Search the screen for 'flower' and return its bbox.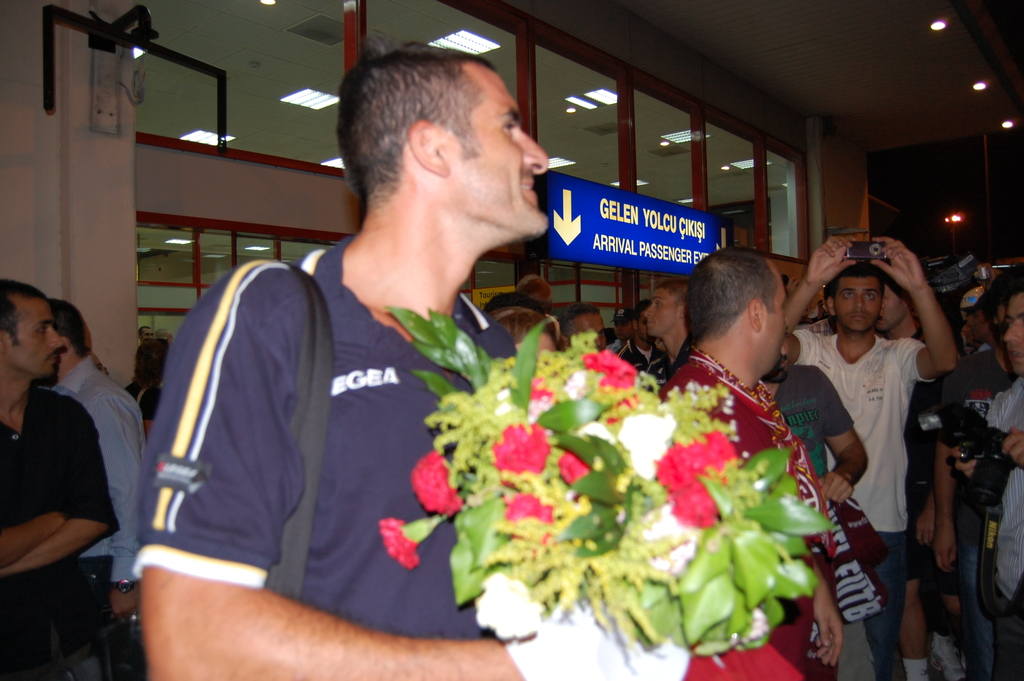
Found: l=403, t=461, r=465, b=539.
